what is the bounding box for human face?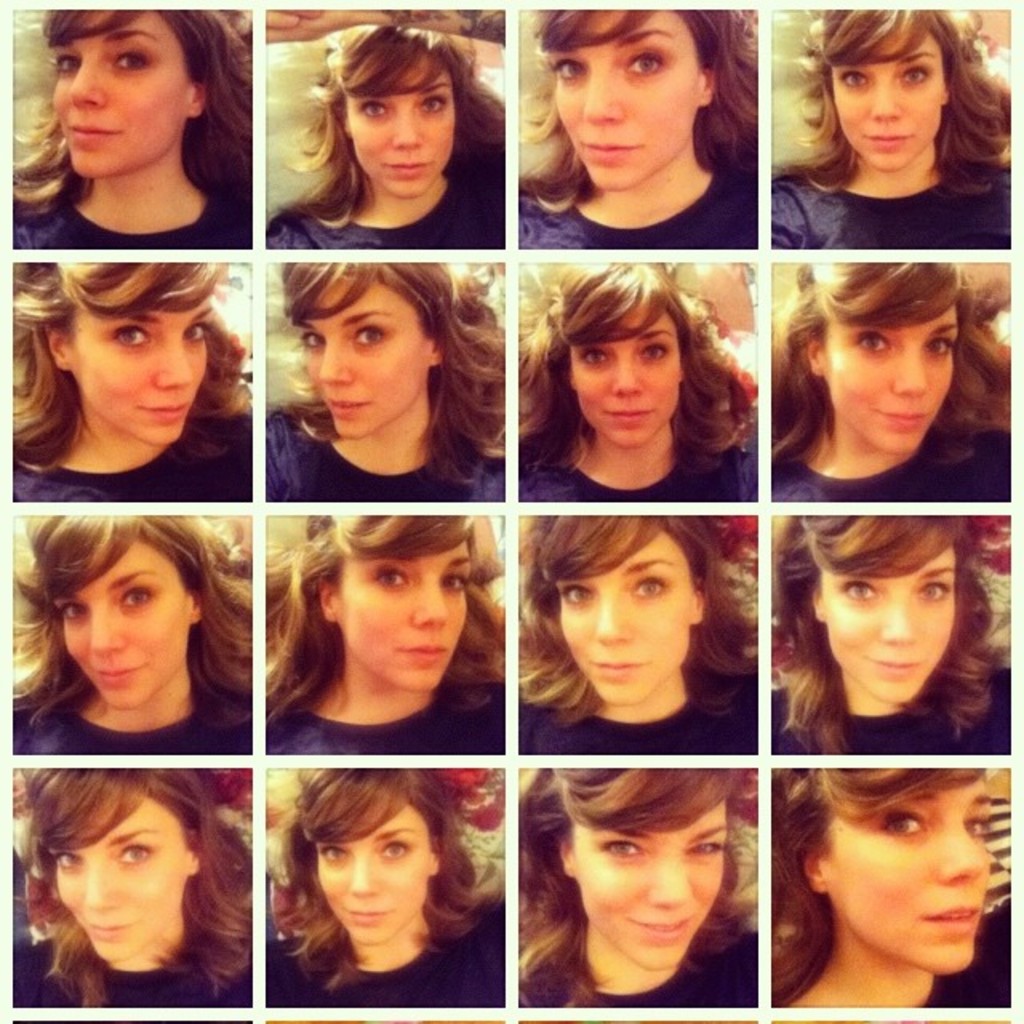
(x1=571, y1=802, x2=730, y2=971).
